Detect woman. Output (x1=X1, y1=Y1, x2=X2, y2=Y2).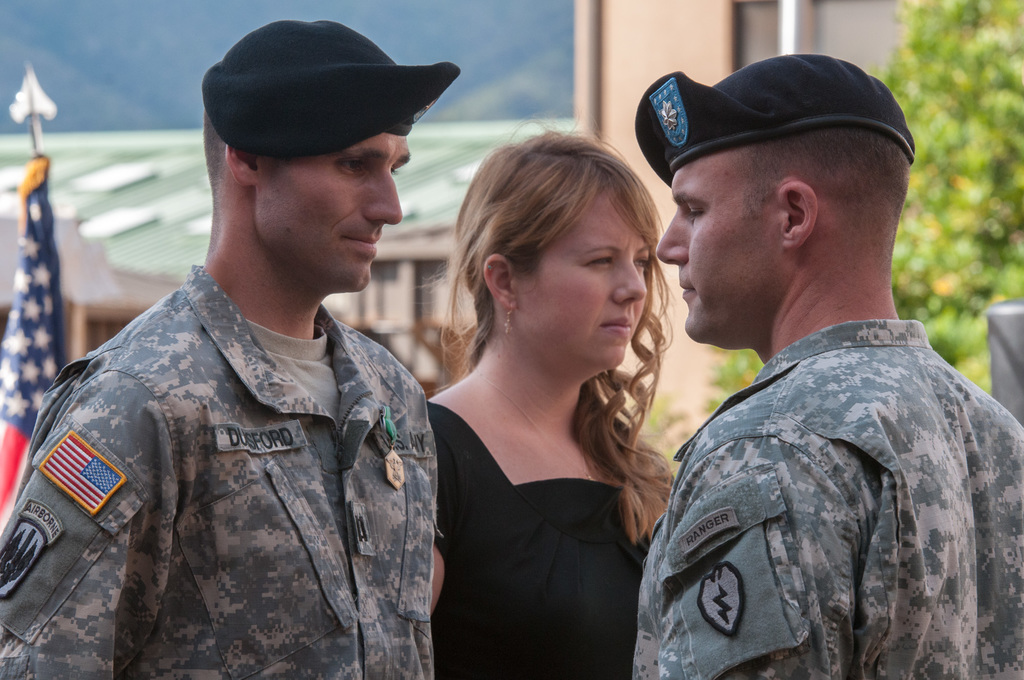
(x1=429, y1=119, x2=681, y2=679).
